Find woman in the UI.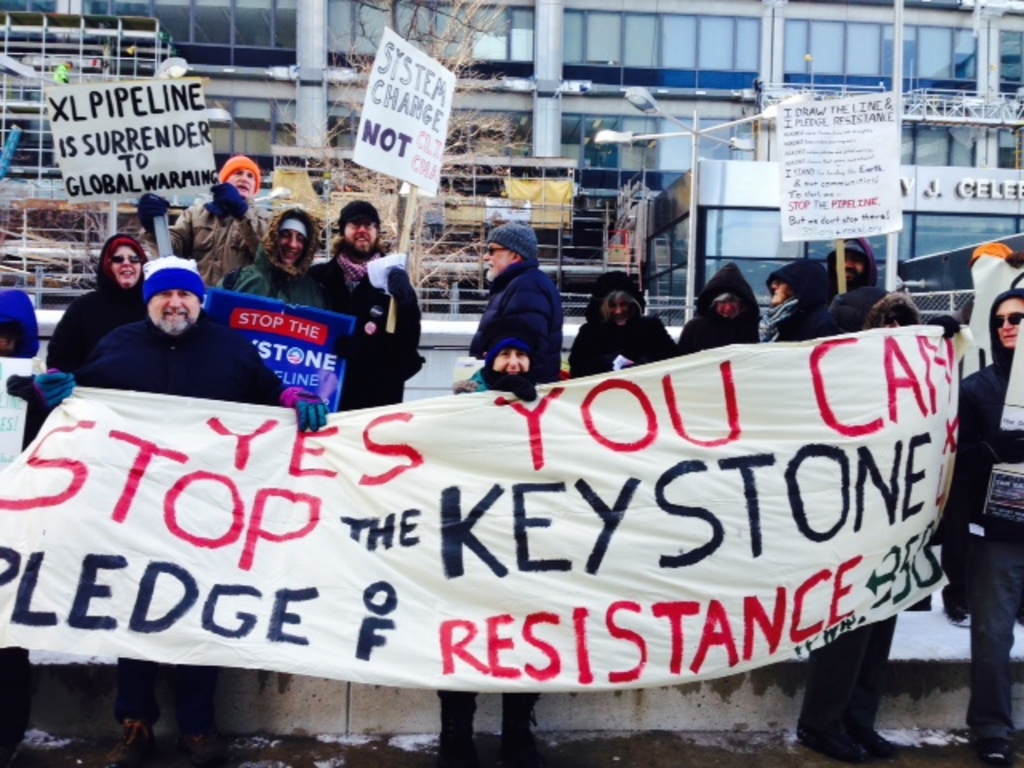
UI element at <box>48,230,150,387</box>.
